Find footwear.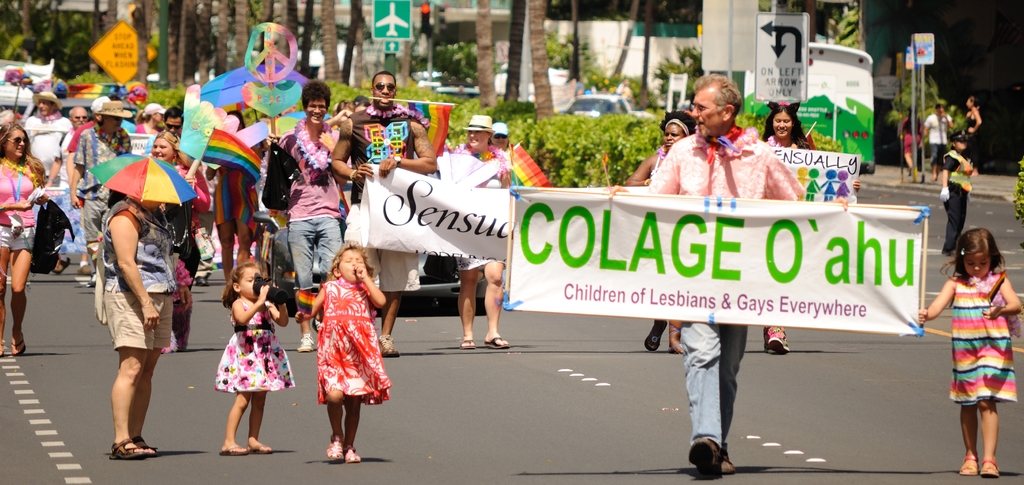
<region>688, 433, 725, 475</region>.
